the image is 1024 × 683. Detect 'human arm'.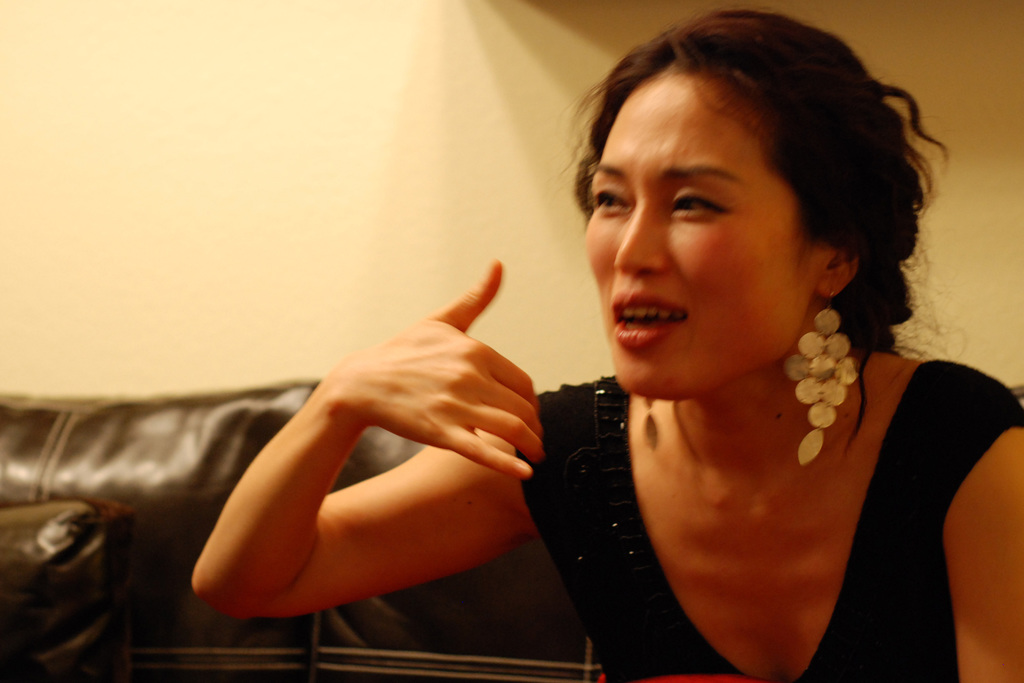
Detection: (left=186, top=282, right=550, bottom=621).
